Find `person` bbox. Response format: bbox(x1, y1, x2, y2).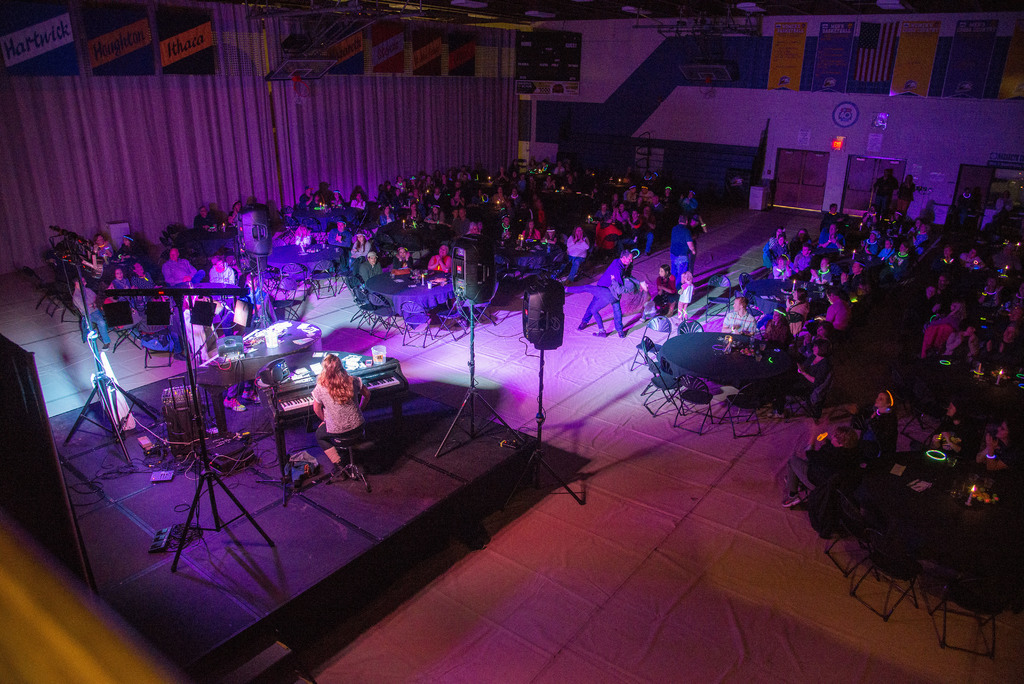
bbox(527, 177, 541, 193).
